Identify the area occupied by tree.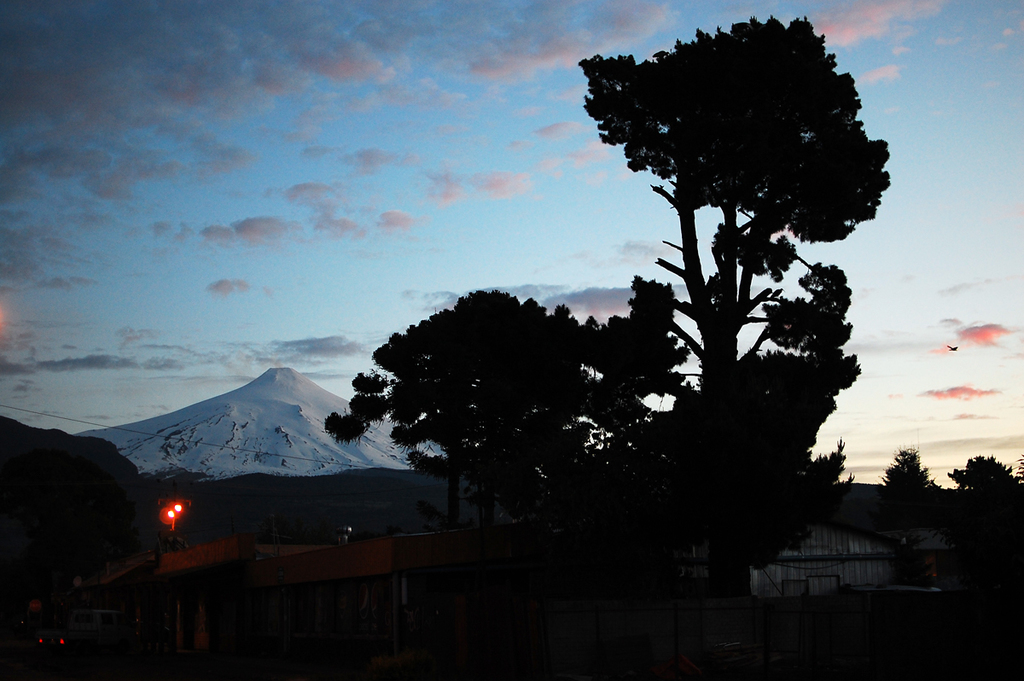
Area: 946/454/1023/584.
